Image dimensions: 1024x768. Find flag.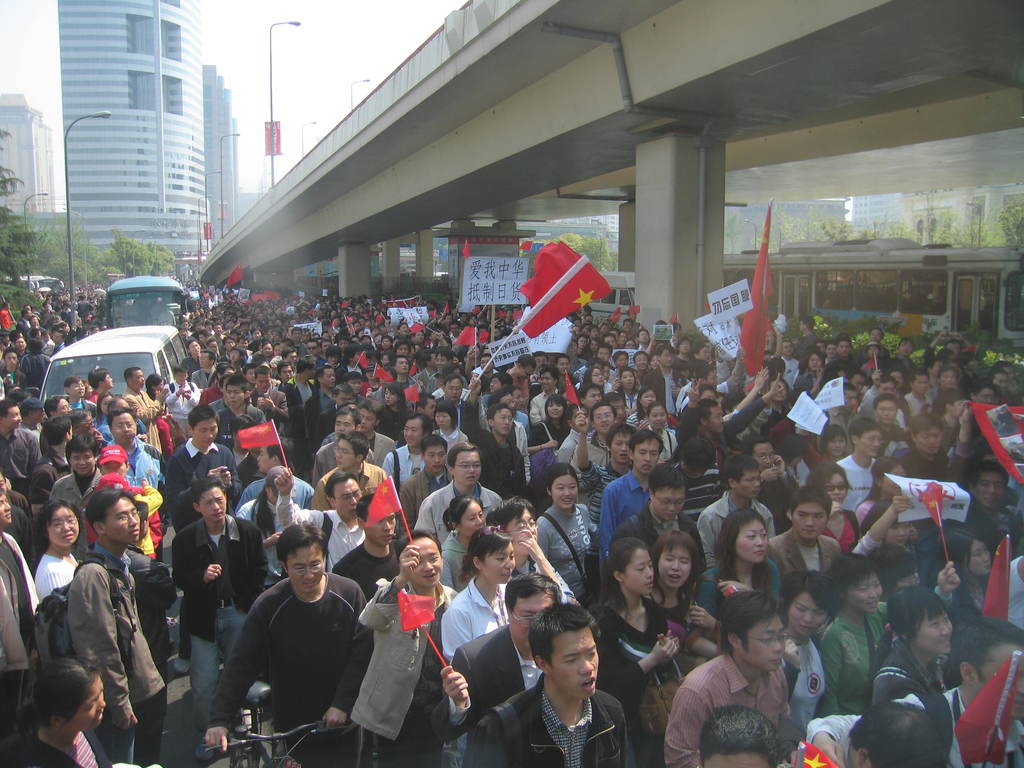
detection(454, 326, 486, 353).
